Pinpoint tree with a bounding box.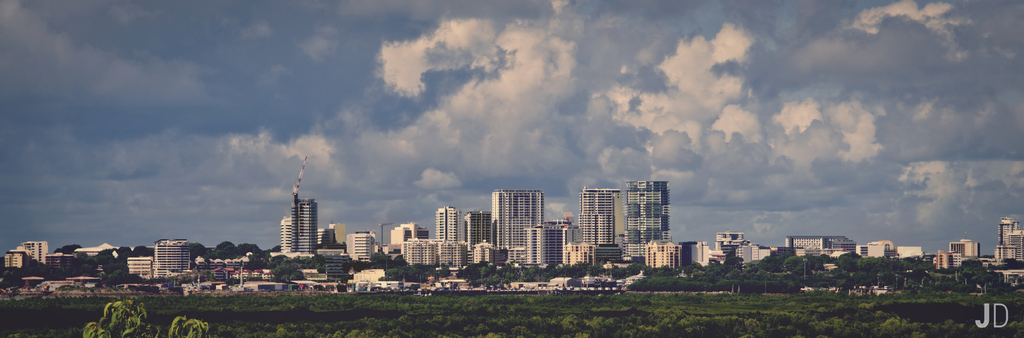
<box>54,244,89,256</box>.
